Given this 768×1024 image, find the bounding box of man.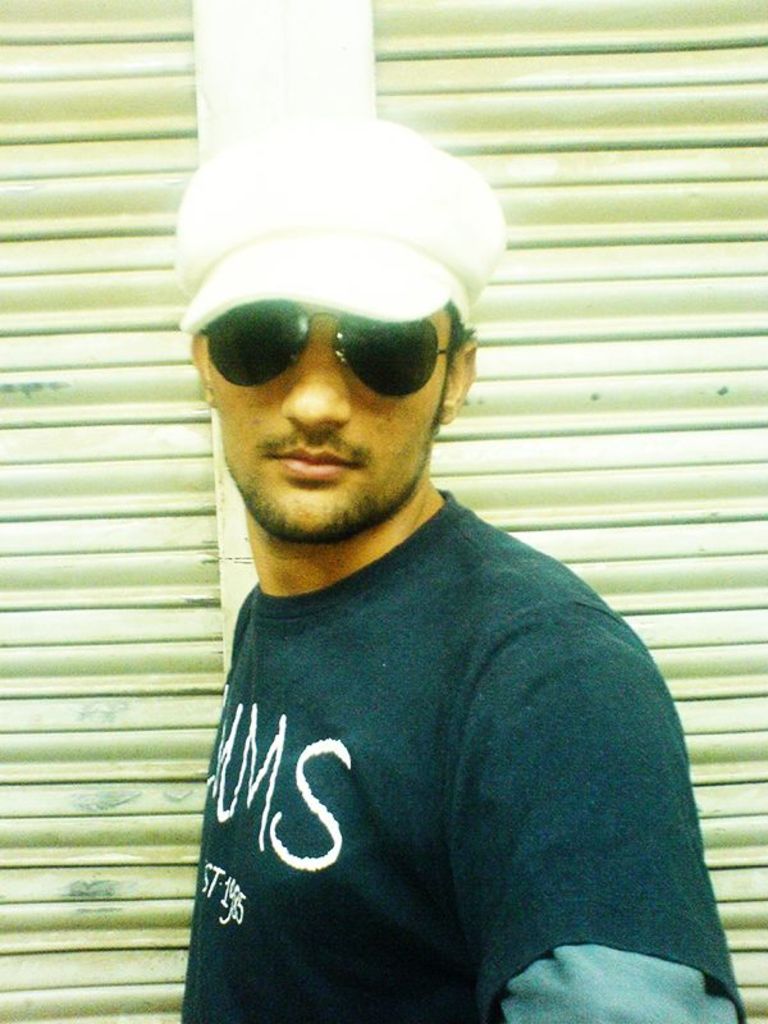
bbox(137, 145, 723, 1023).
